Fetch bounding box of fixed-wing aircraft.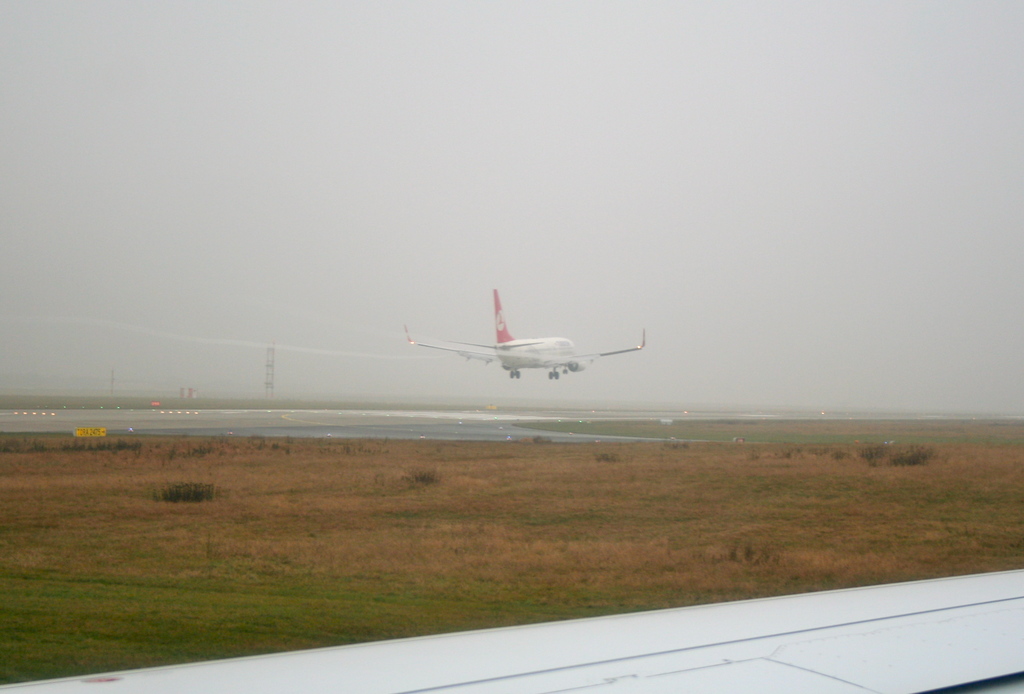
Bbox: [401,286,656,373].
